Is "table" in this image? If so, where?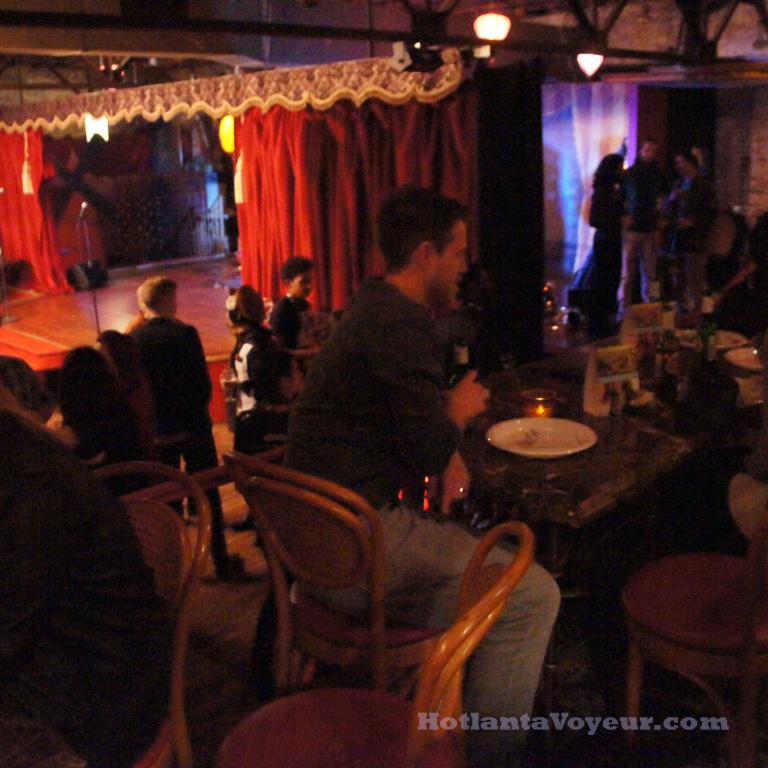
Yes, at l=446, t=372, r=660, b=545.
